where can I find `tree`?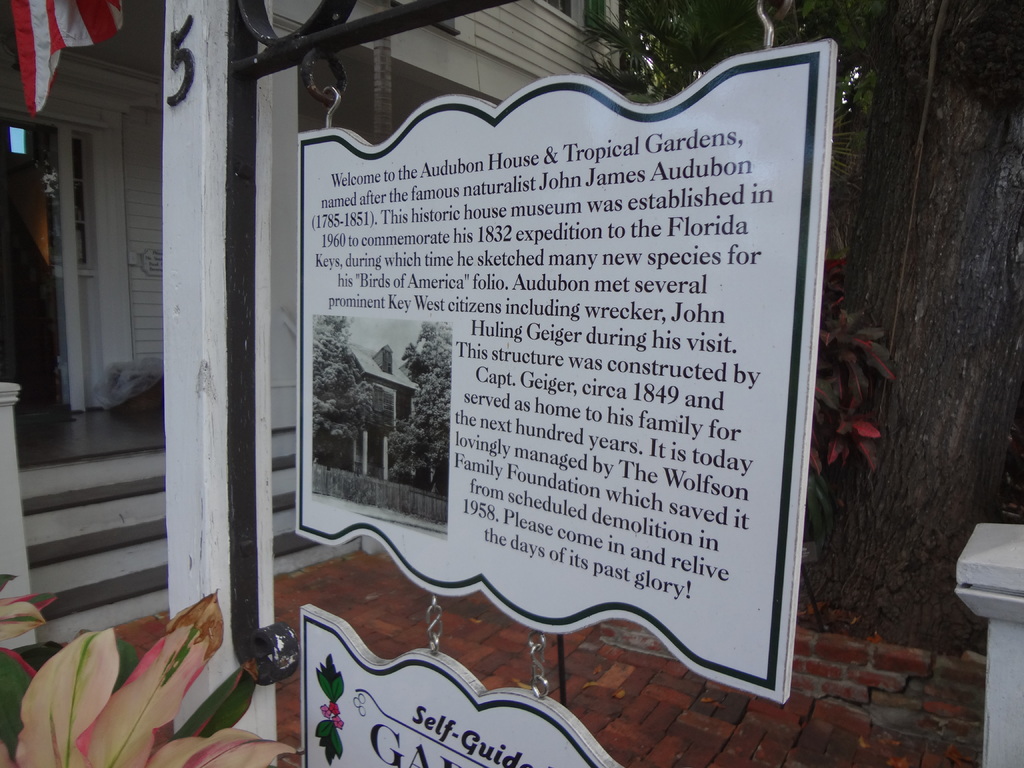
You can find it at [801,0,1023,653].
